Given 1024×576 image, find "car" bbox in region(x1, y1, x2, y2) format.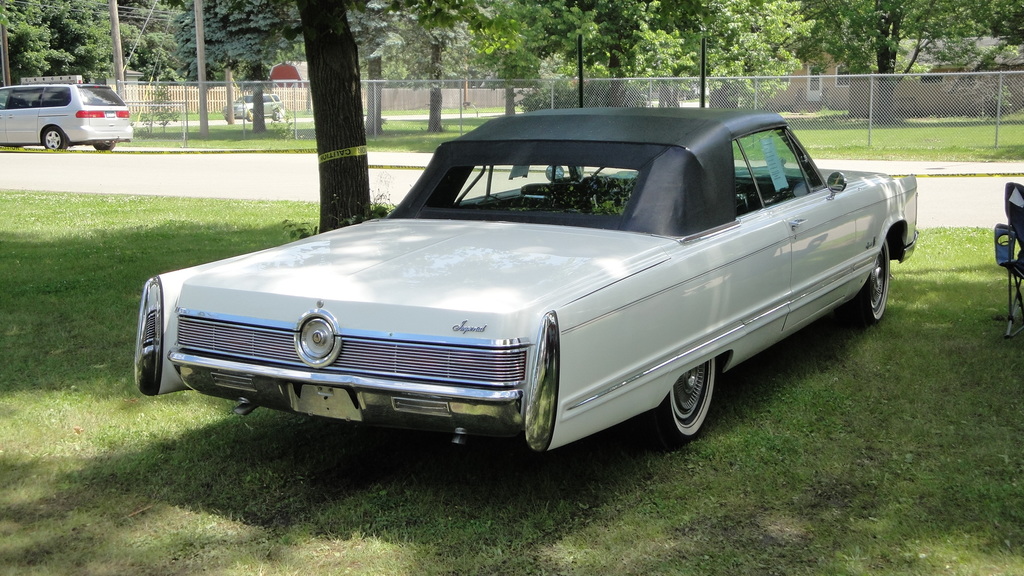
region(128, 108, 867, 462).
